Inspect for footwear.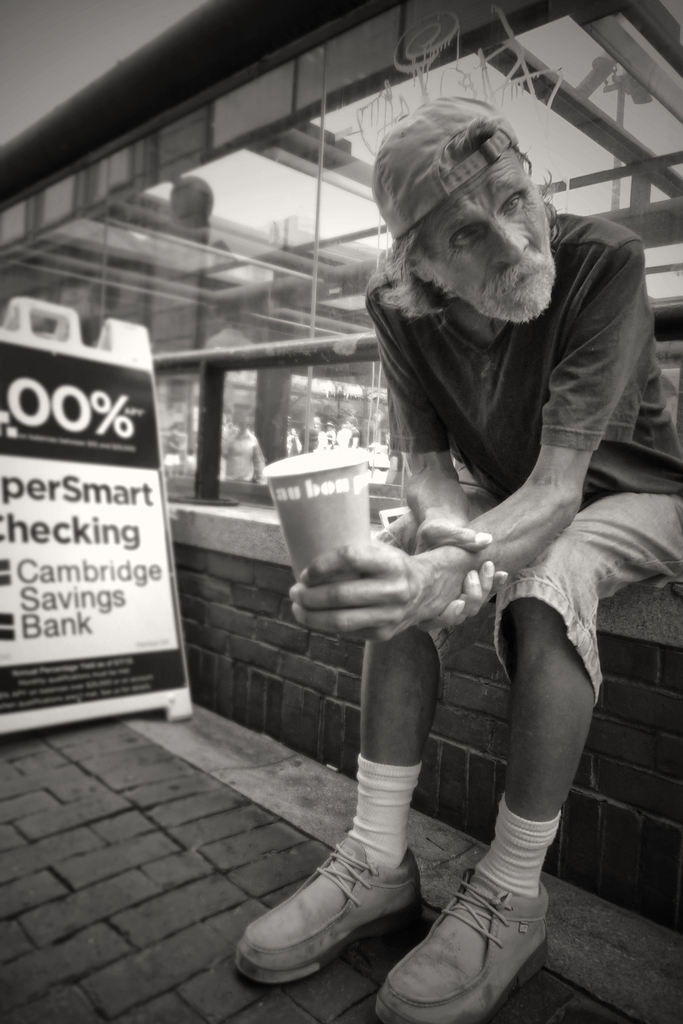
Inspection: <region>241, 833, 428, 984</region>.
